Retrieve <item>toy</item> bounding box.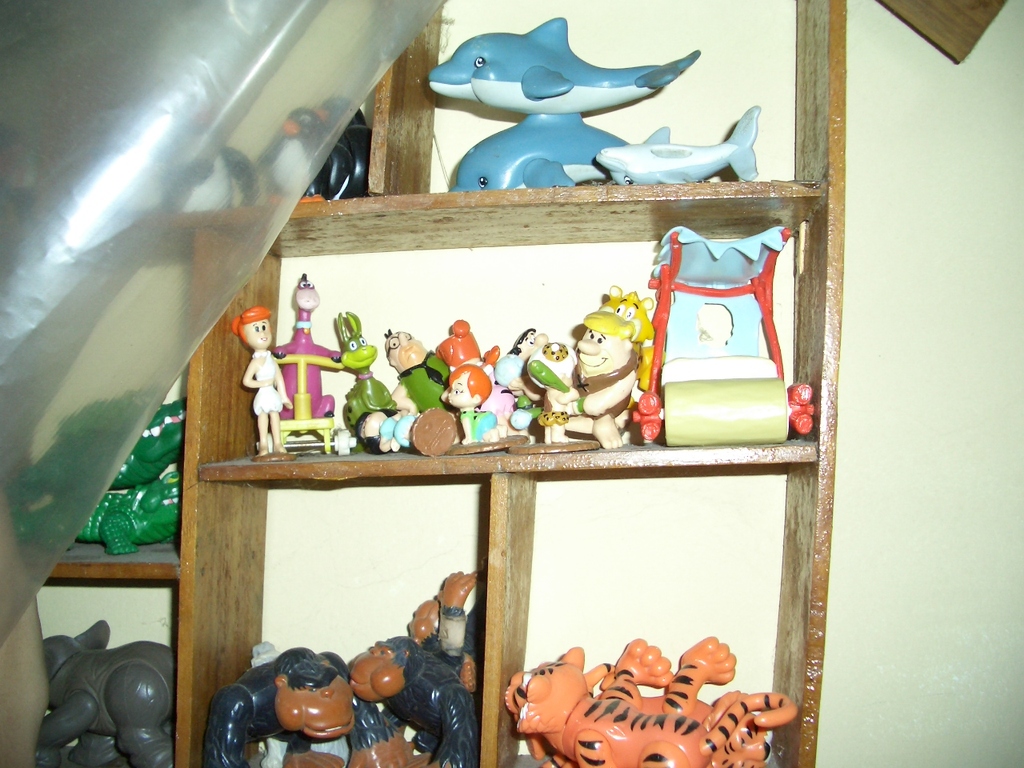
Bounding box: region(534, 266, 659, 451).
